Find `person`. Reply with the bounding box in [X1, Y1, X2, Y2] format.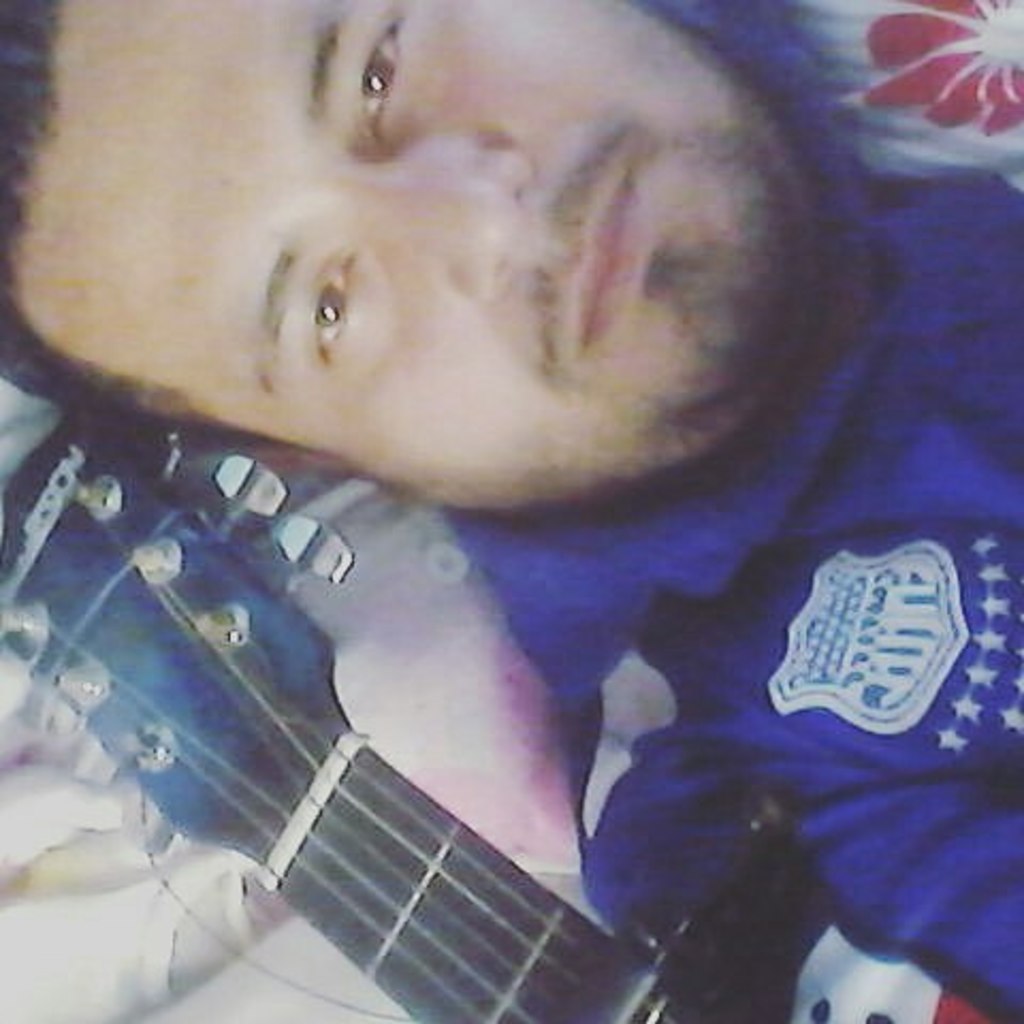
[0, 0, 1023, 977].
